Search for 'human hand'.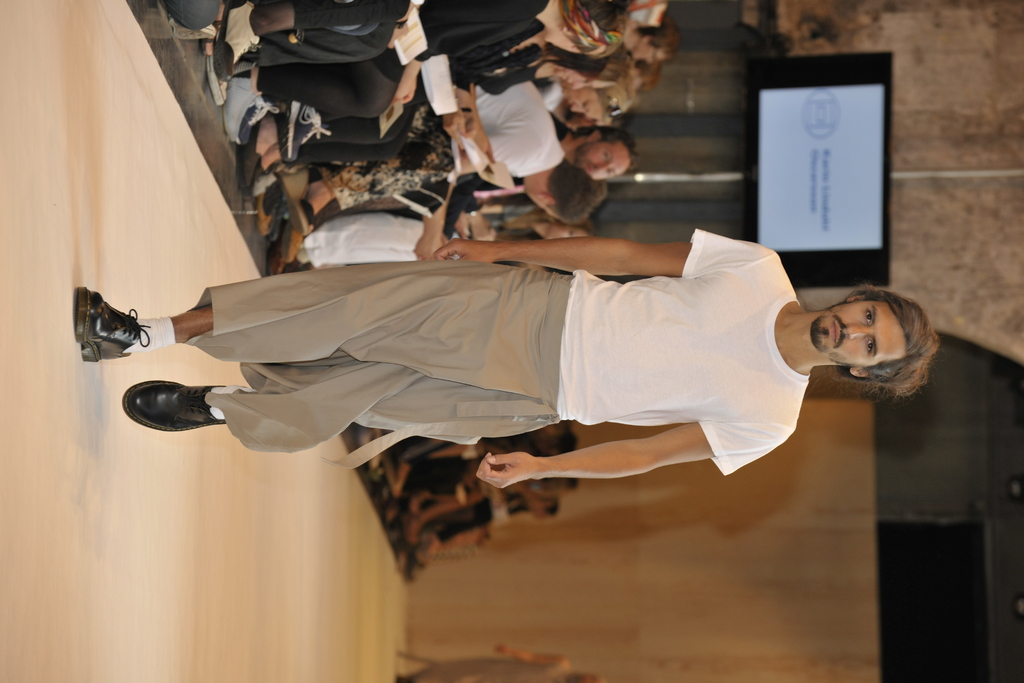
Found at BBox(387, 24, 410, 53).
